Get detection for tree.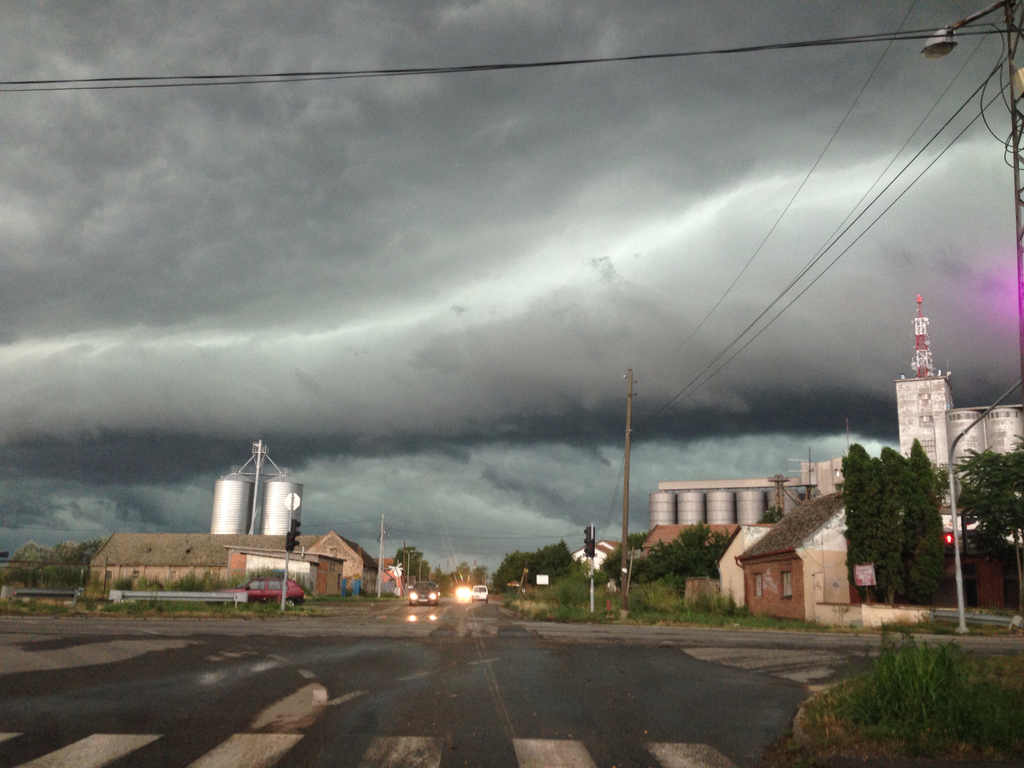
Detection: bbox=[58, 534, 109, 565].
